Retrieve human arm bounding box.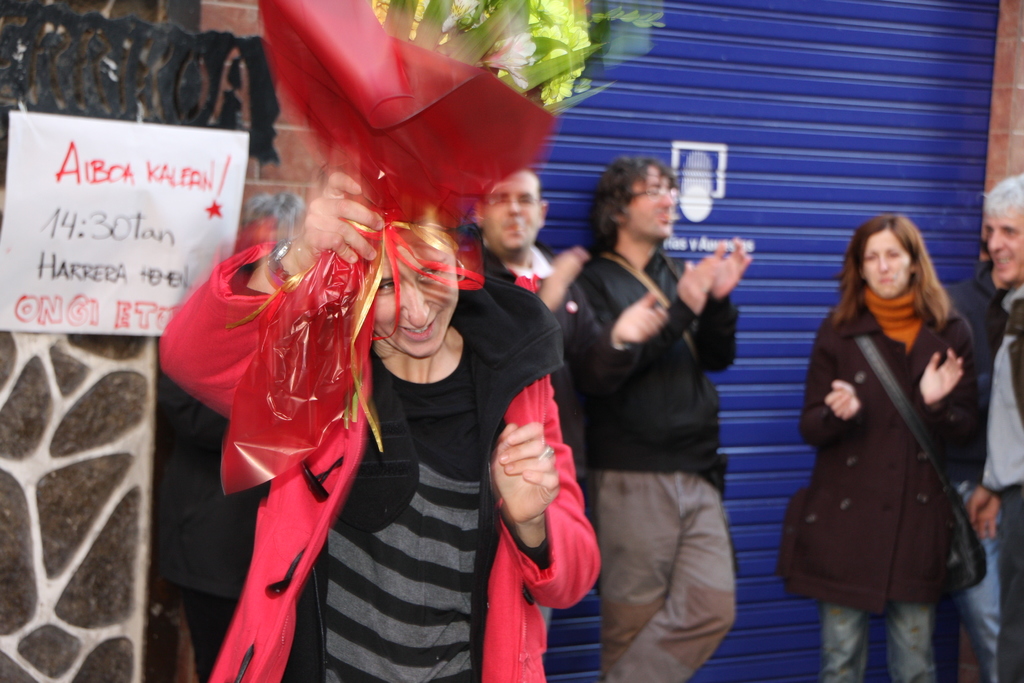
Bounding box: <region>584, 248, 711, 384</region>.
